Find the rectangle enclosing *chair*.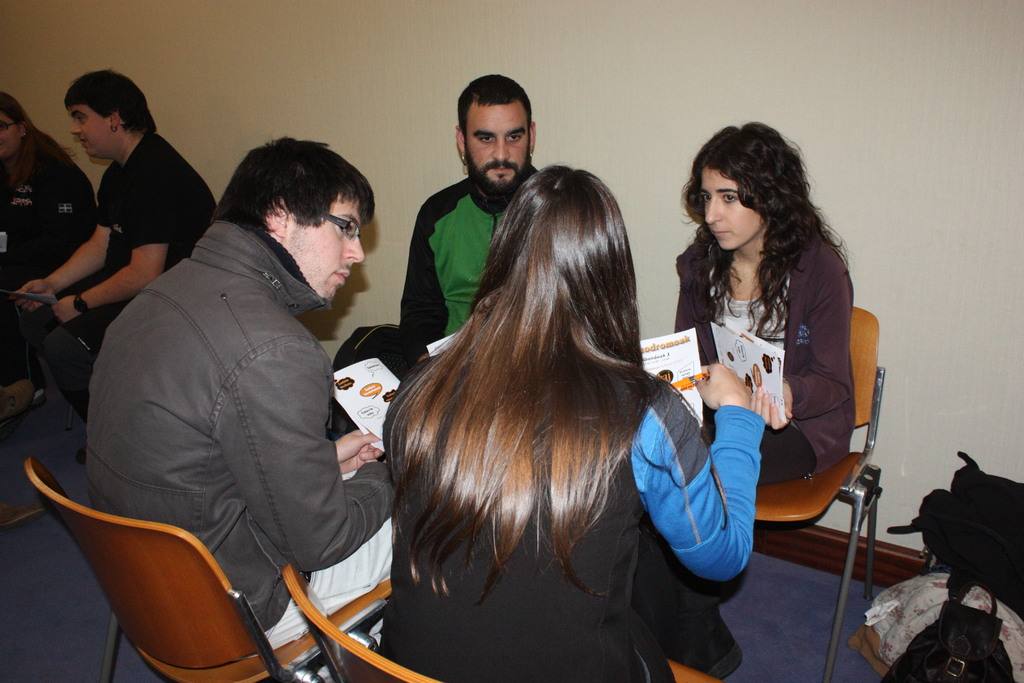
[751, 304, 886, 682].
